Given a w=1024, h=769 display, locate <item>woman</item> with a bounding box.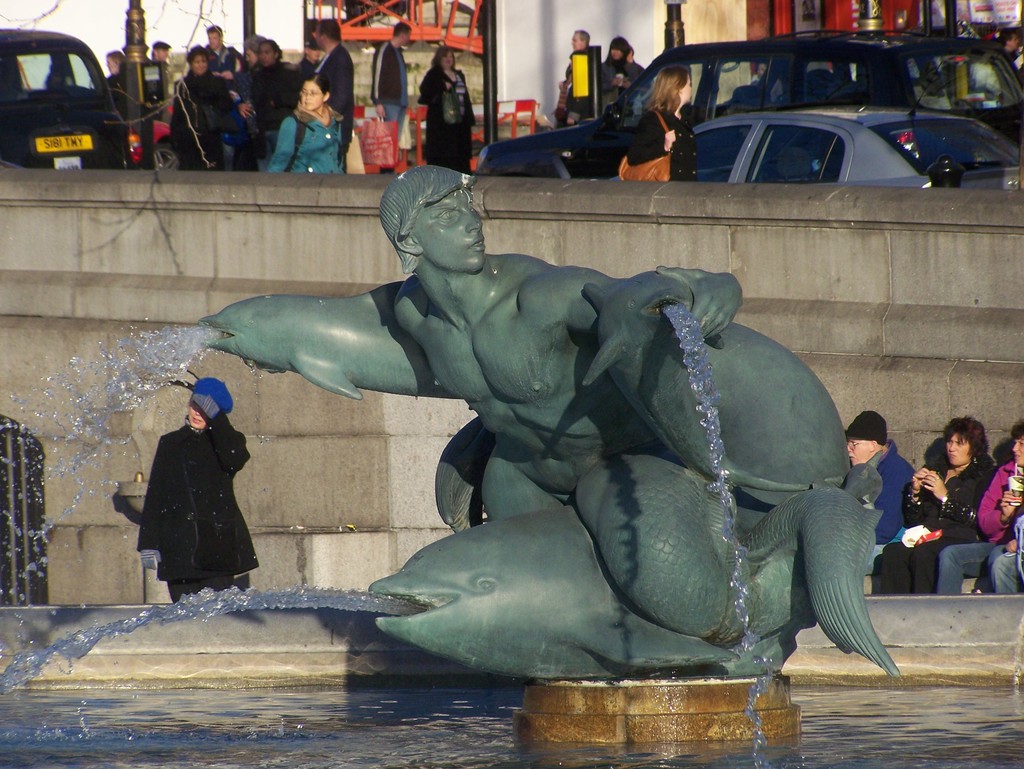
Located: (left=253, top=72, right=348, bottom=178).
